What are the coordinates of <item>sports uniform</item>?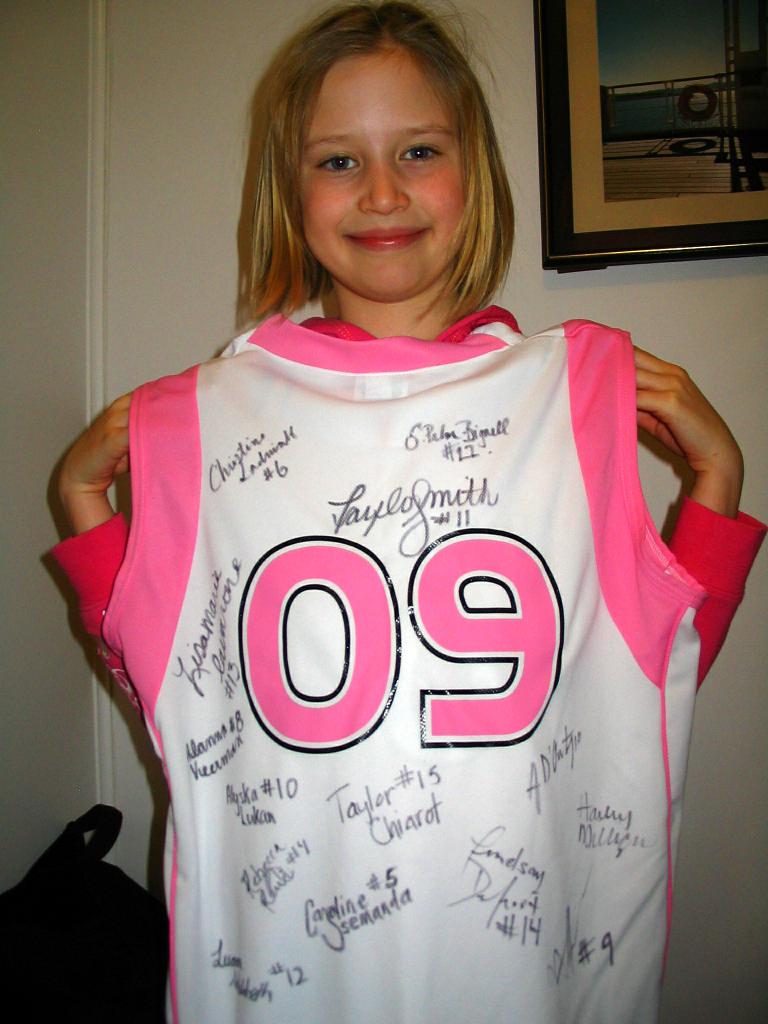
BBox(96, 315, 708, 1023).
